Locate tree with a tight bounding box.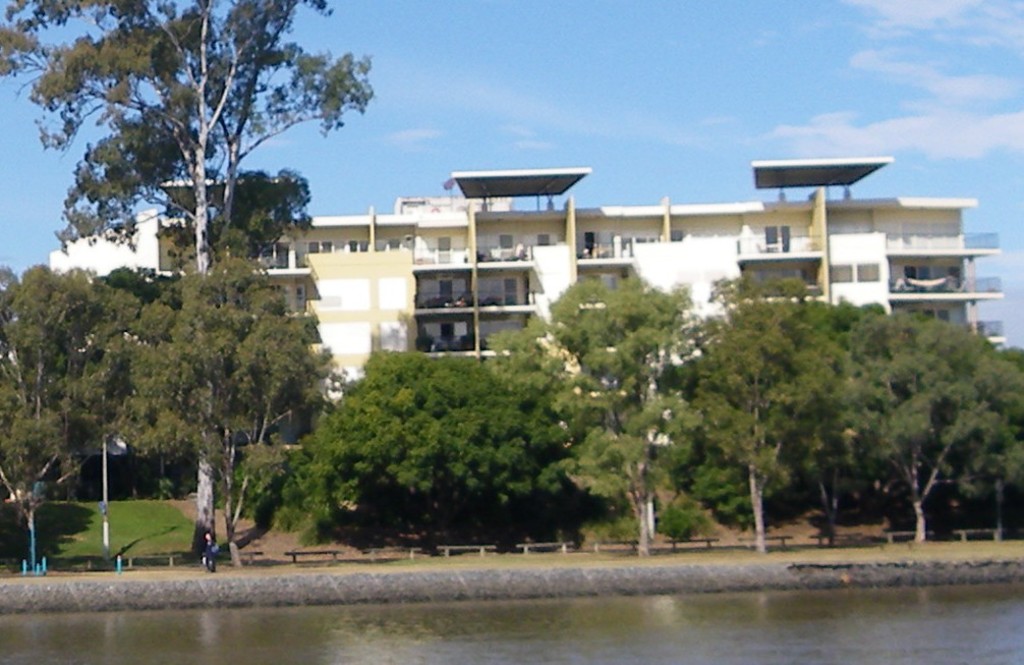
(254, 344, 583, 543).
